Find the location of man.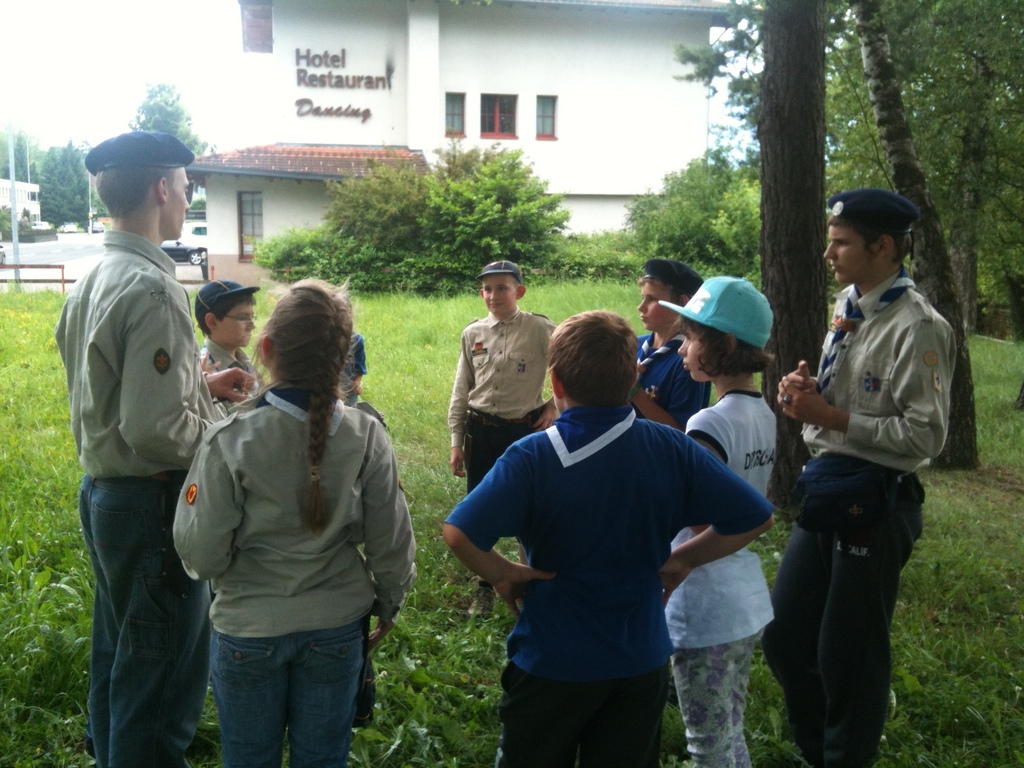
Location: region(632, 256, 707, 429).
